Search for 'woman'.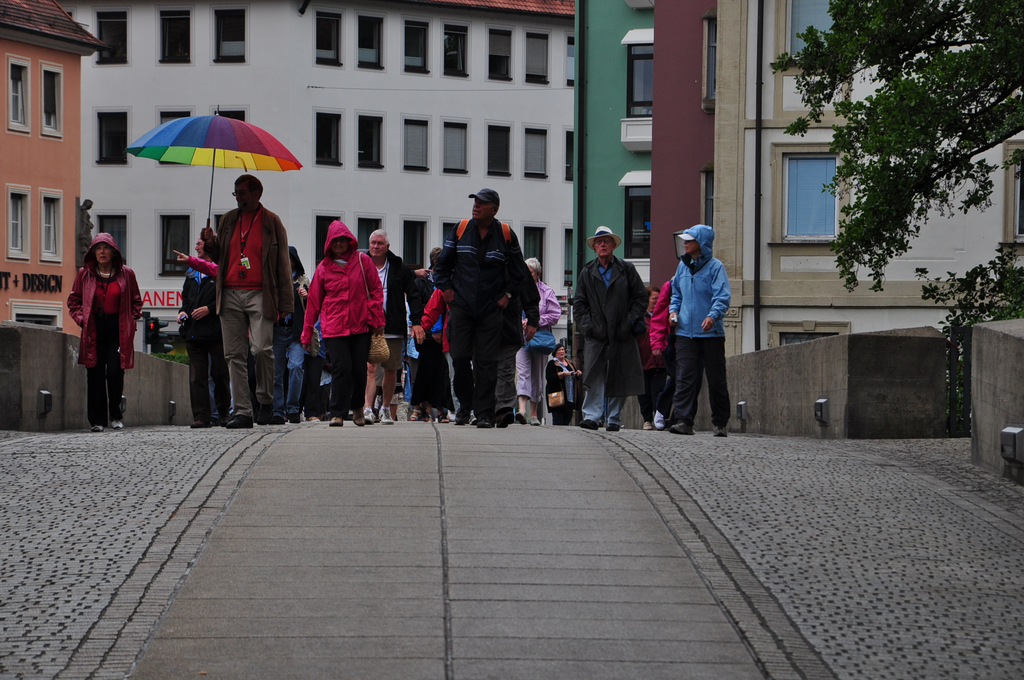
Found at bbox=(514, 257, 561, 426).
